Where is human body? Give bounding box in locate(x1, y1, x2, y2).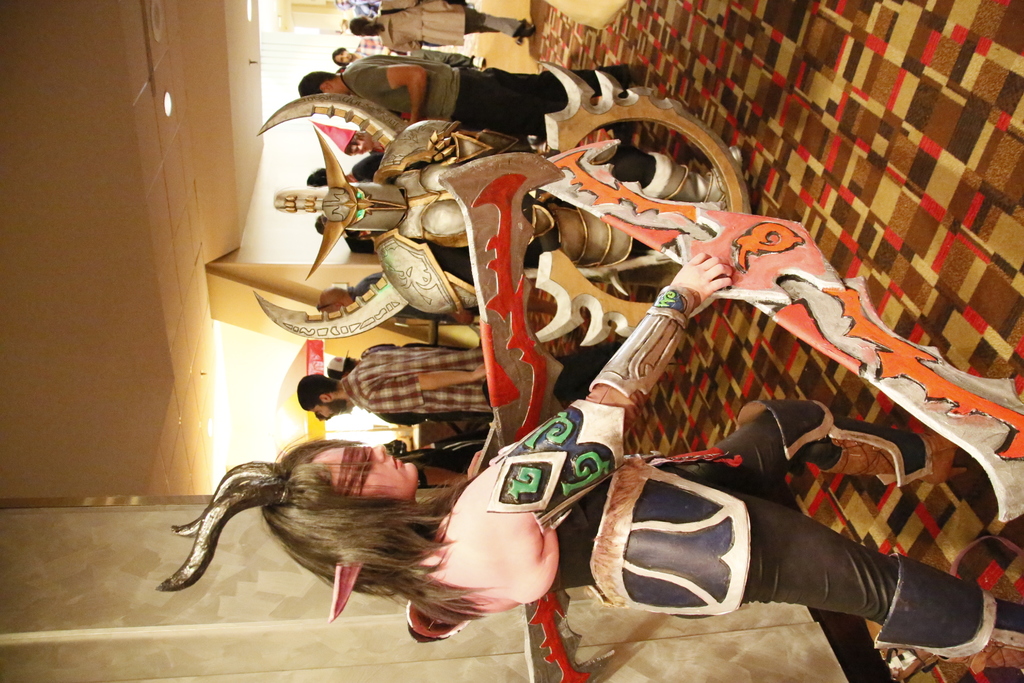
locate(353, 0, 536, 56).
